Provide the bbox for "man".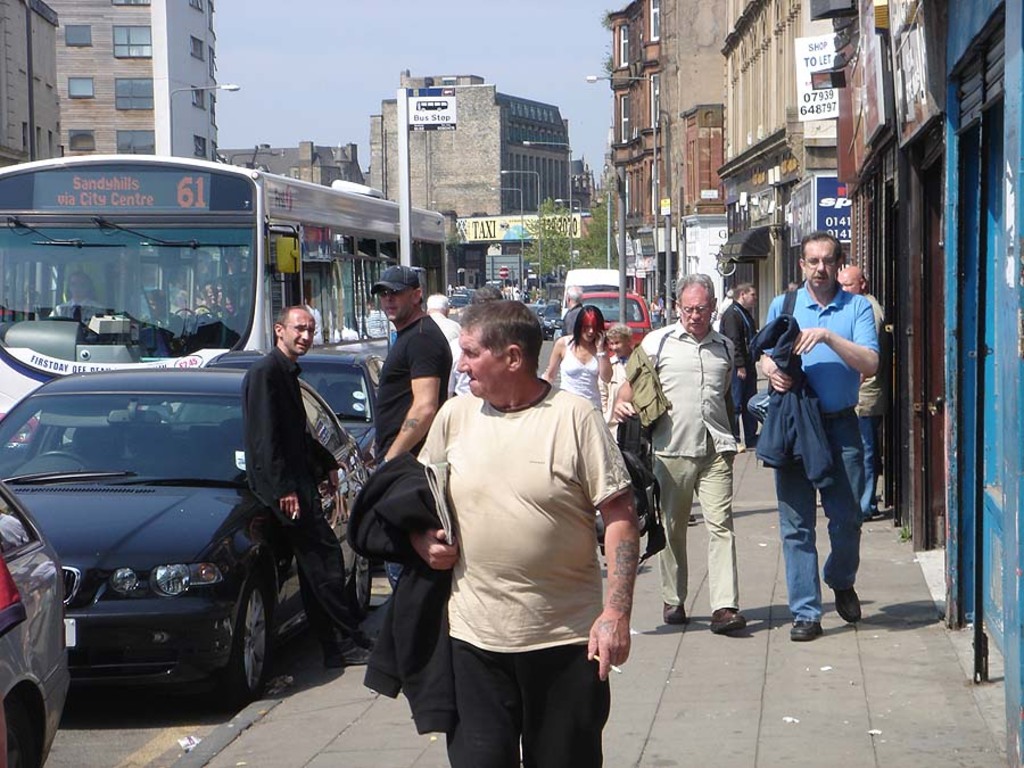
<bbox>451, 283, 513, 391</bbox>.
